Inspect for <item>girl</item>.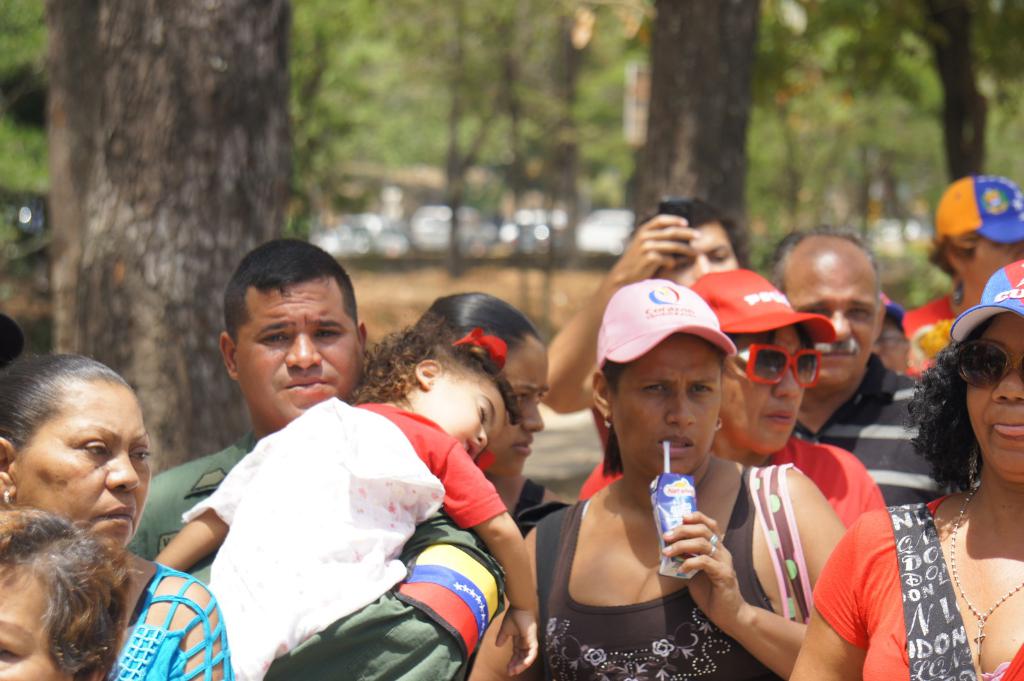
Inspection: 154:313:540:680.
